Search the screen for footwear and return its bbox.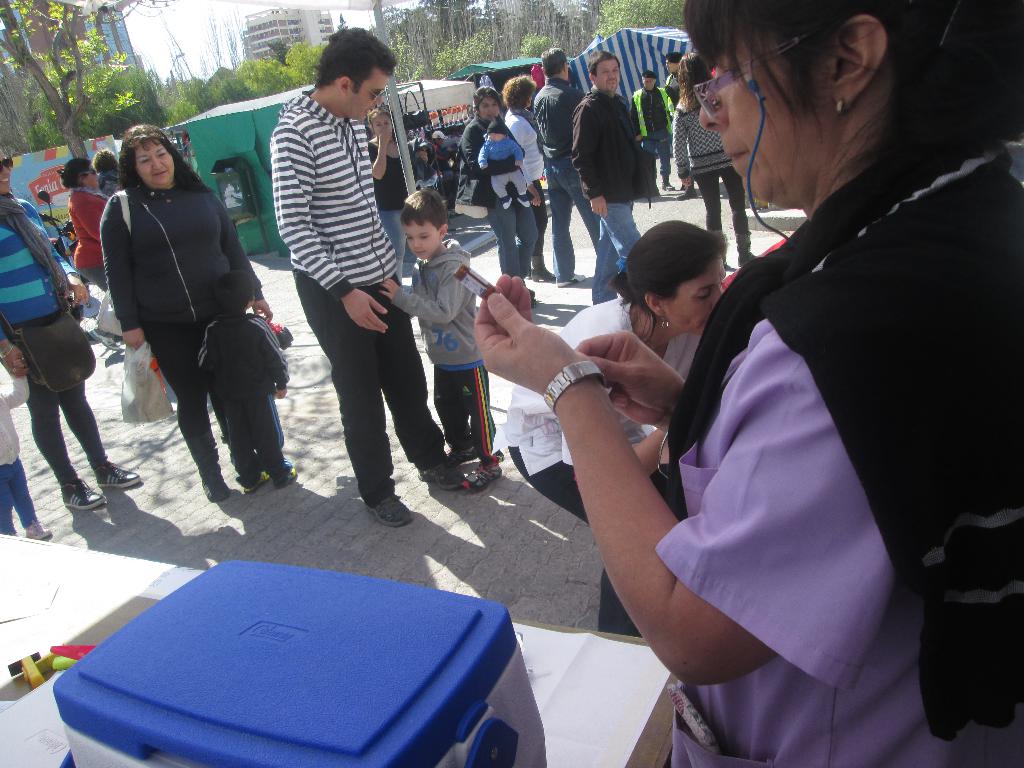
Found: select_region(418, 454, 458, 488).
